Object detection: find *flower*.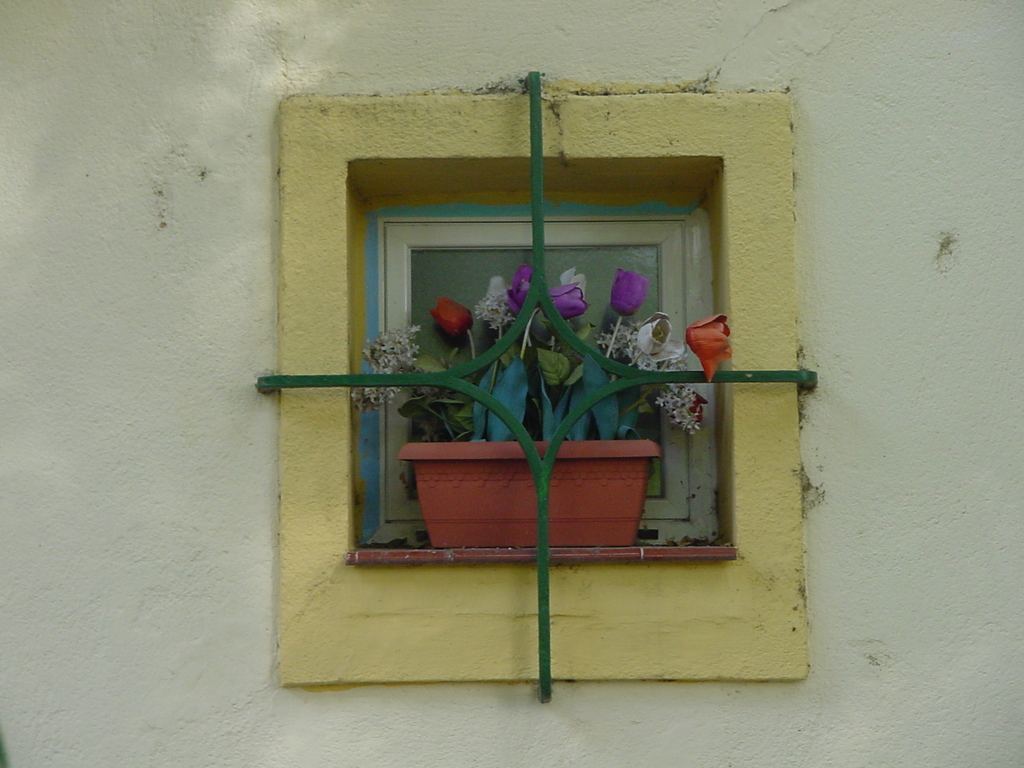
l=614, t=264, r=645, b=320.
